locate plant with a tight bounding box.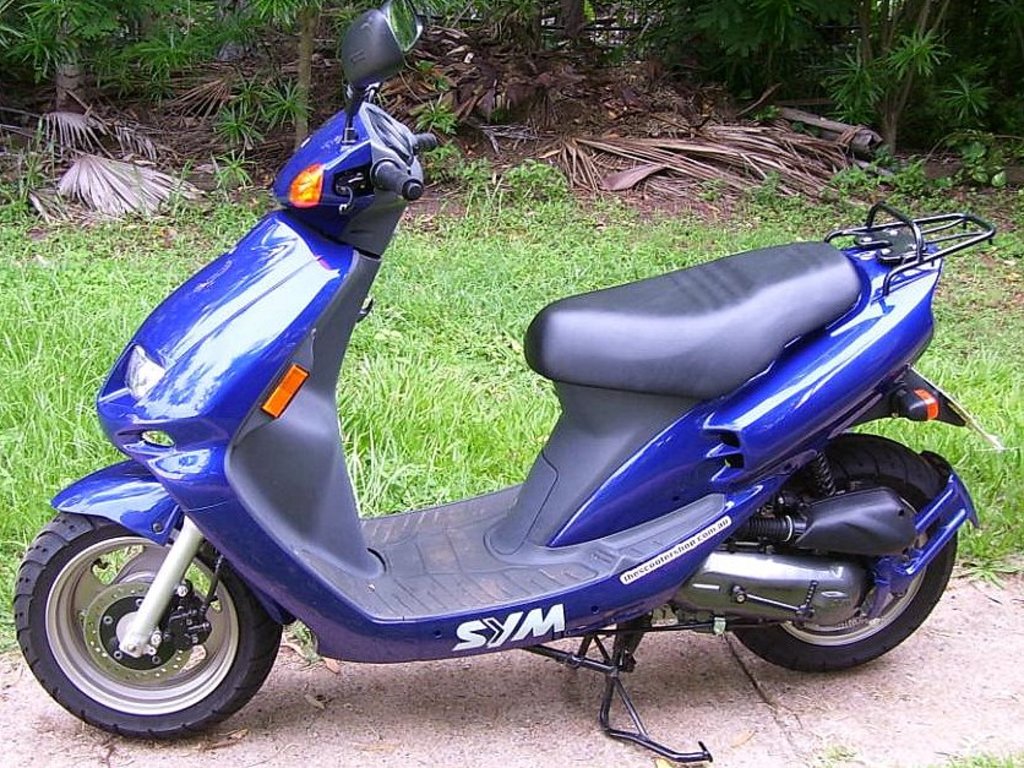
rect(323, 0, 601, 73).
